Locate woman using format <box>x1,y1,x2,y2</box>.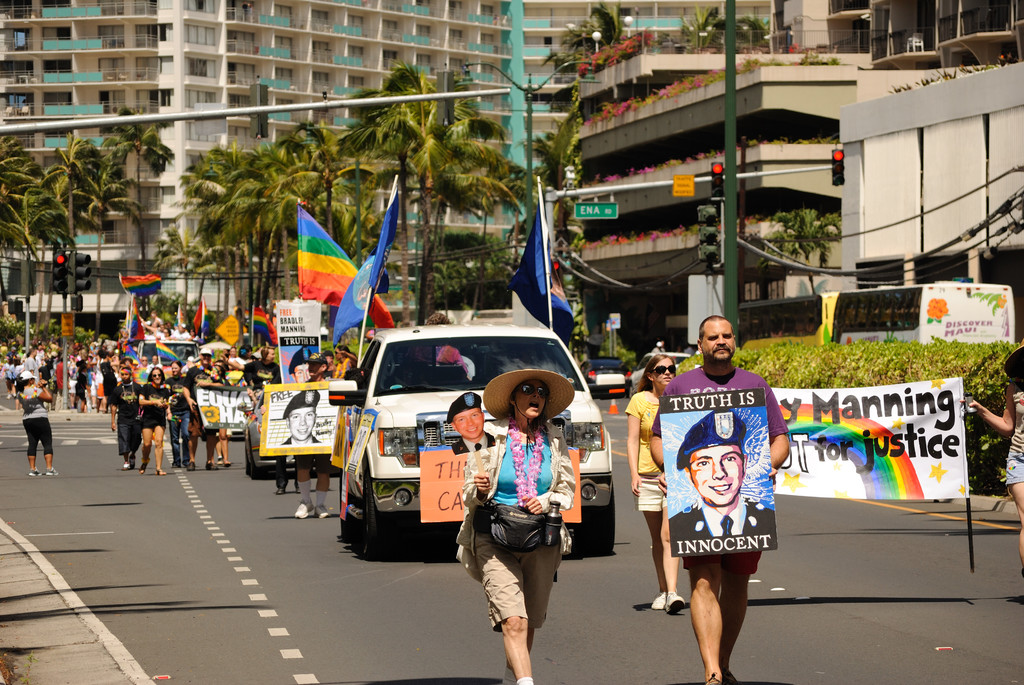
<box>13,370,59,476</box>.
